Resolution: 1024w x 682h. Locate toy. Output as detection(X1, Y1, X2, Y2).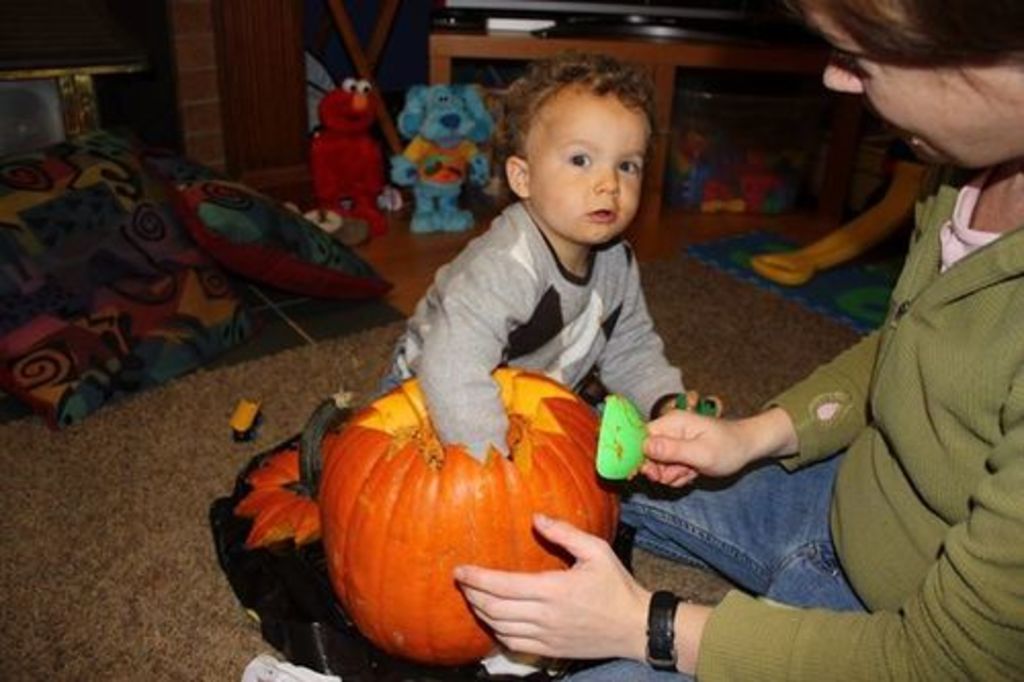
detection(291, 354, 651, 680).
